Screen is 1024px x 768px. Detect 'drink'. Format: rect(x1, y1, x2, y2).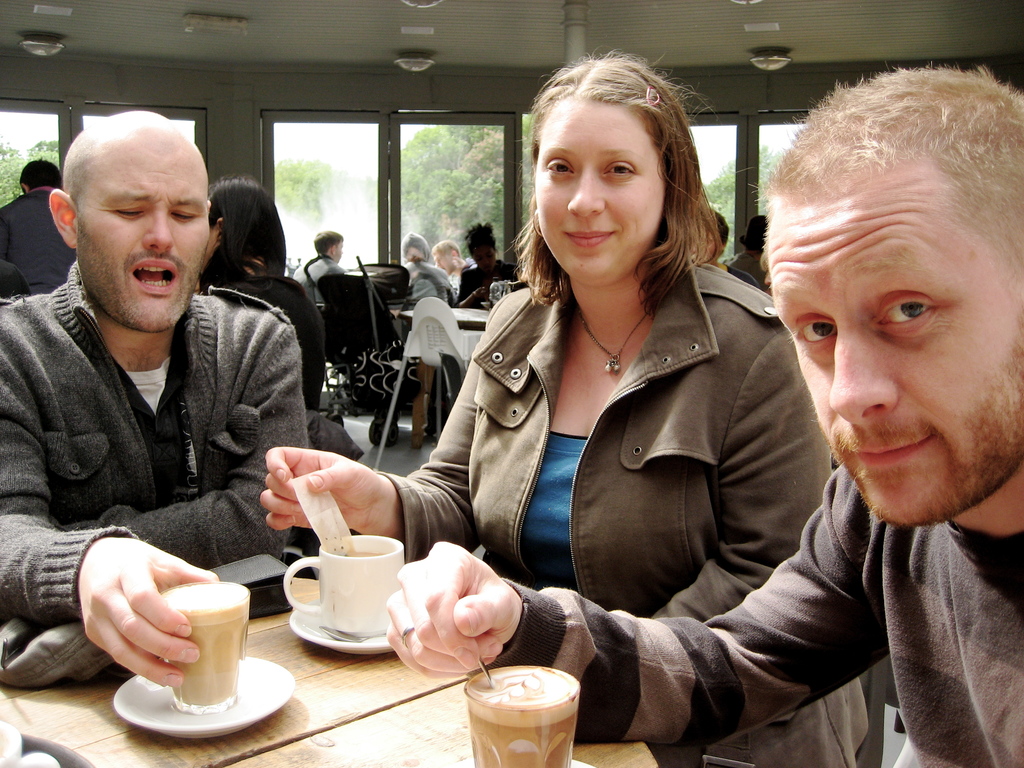
rect(347, 547, 384, 558).
